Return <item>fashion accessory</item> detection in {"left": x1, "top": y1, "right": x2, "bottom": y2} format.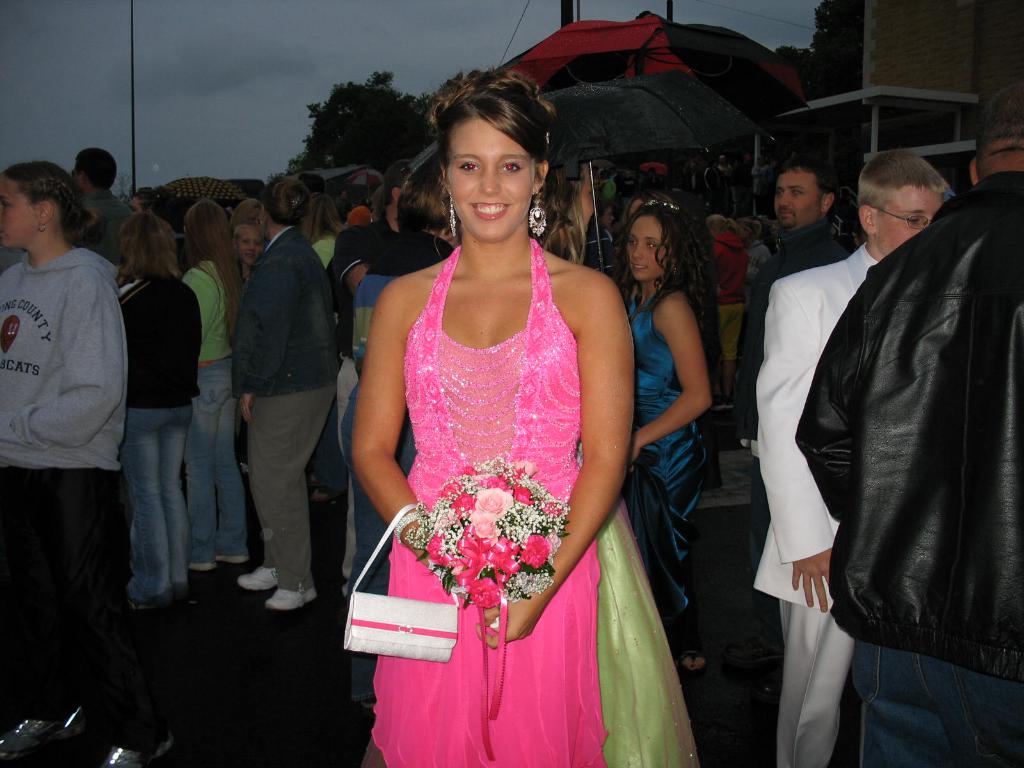
{"left": 262, "top": 584, "right": 320, "bottom": 614}.
